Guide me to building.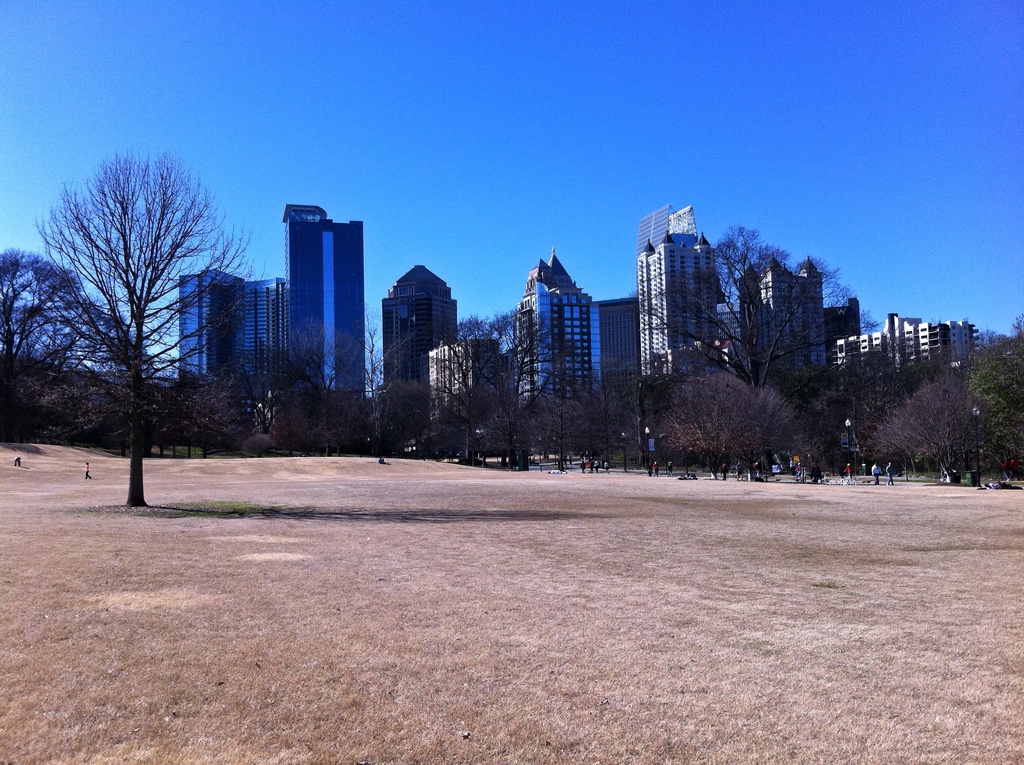
Guidance: 637, 230, 718, 376.
